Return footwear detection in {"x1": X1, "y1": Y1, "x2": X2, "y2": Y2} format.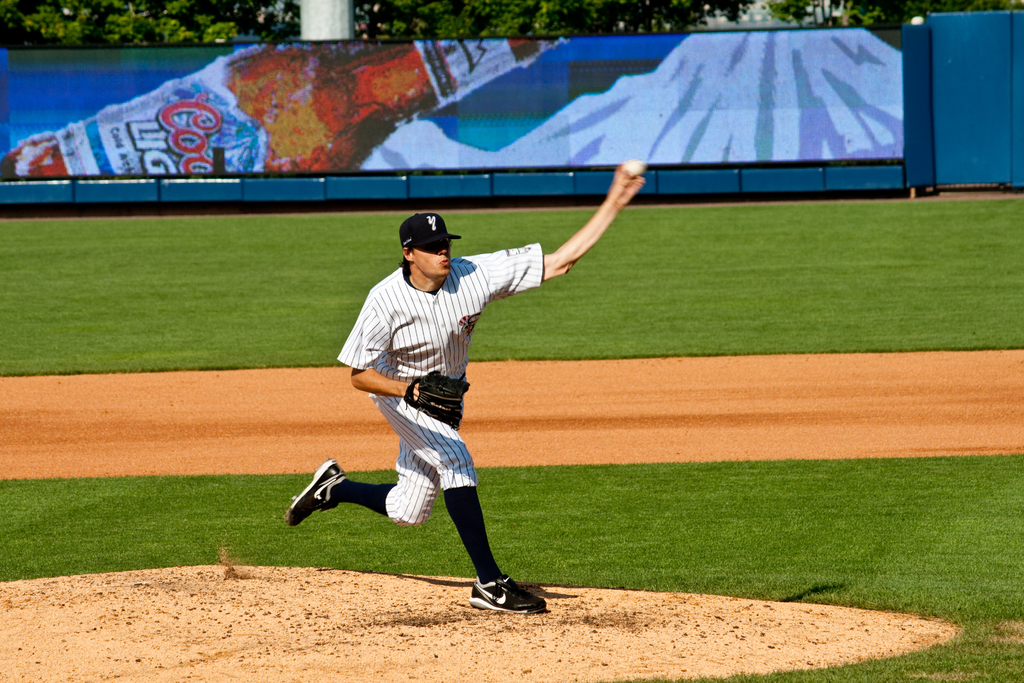
{"x1": 285, "y1": 457, "x2": 342, "y2": 529}.
